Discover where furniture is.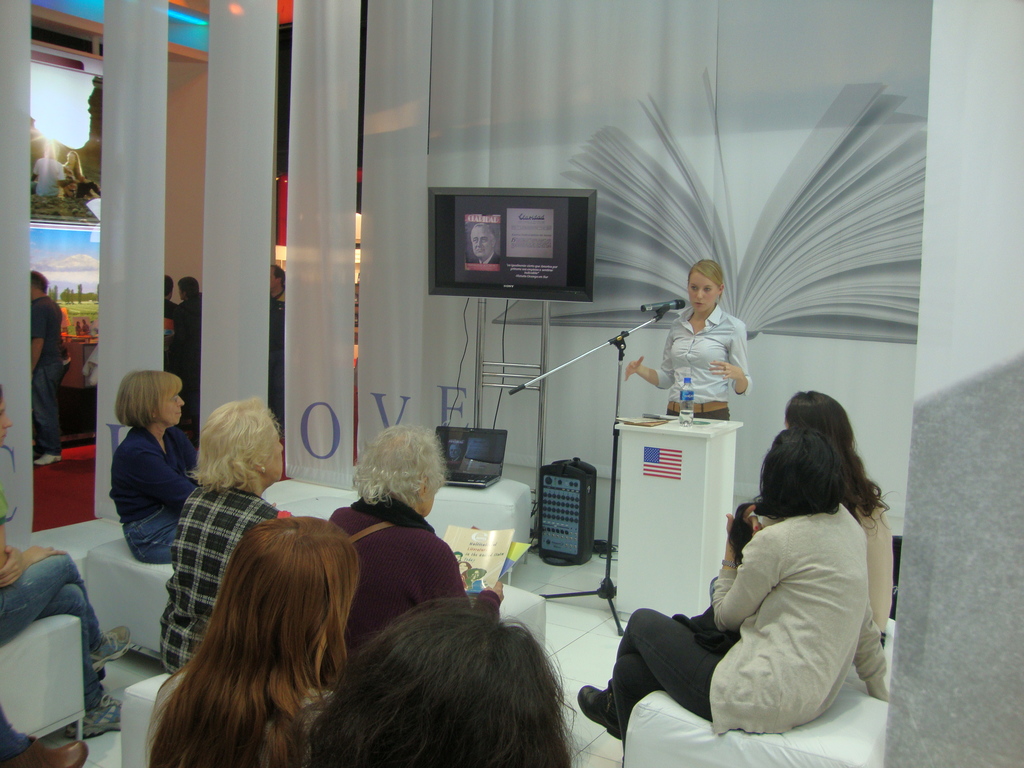
Discovered at select_region(118, 670, 182, 767).
